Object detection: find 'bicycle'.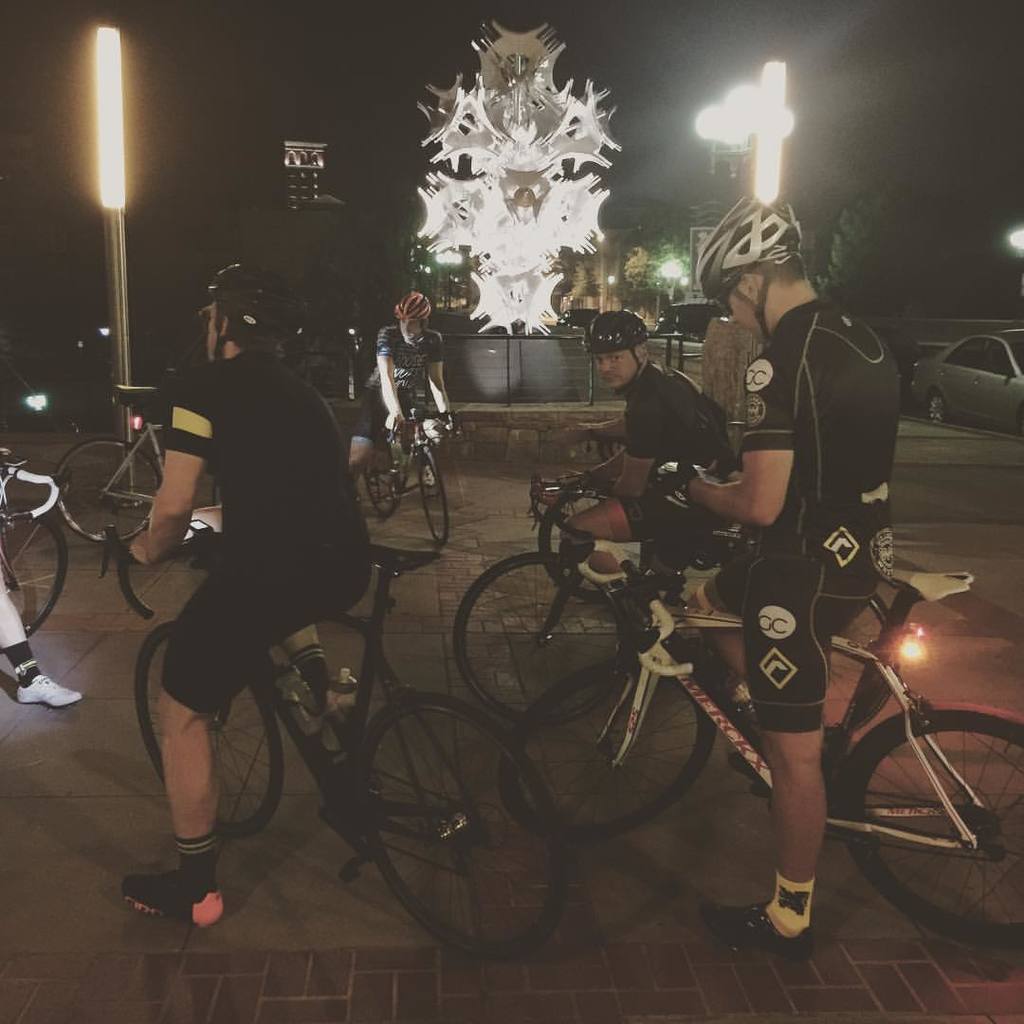
rect(98, 513, 567, 966).
